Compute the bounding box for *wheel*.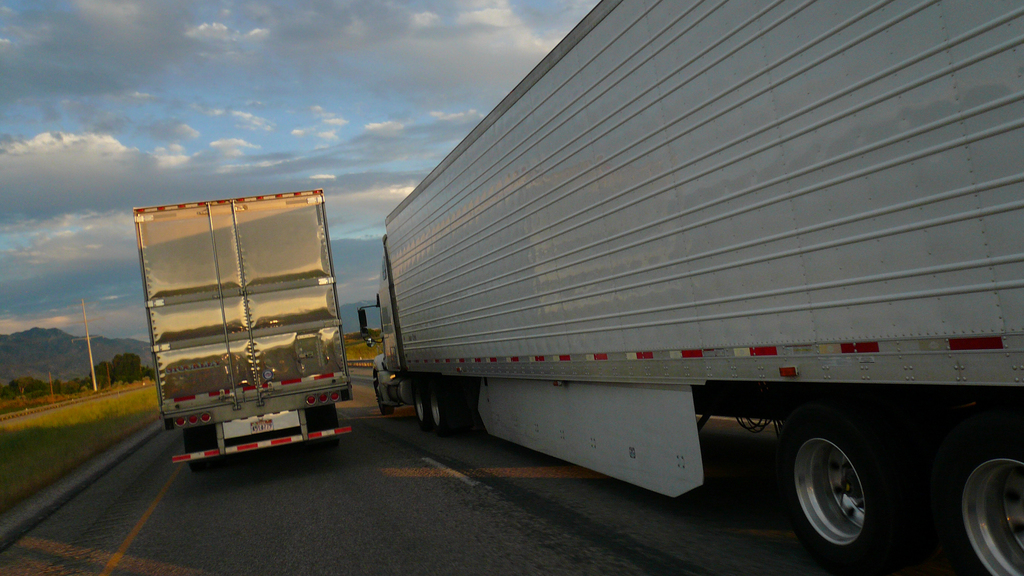
<region>307, 403, 337, 450</region>.
